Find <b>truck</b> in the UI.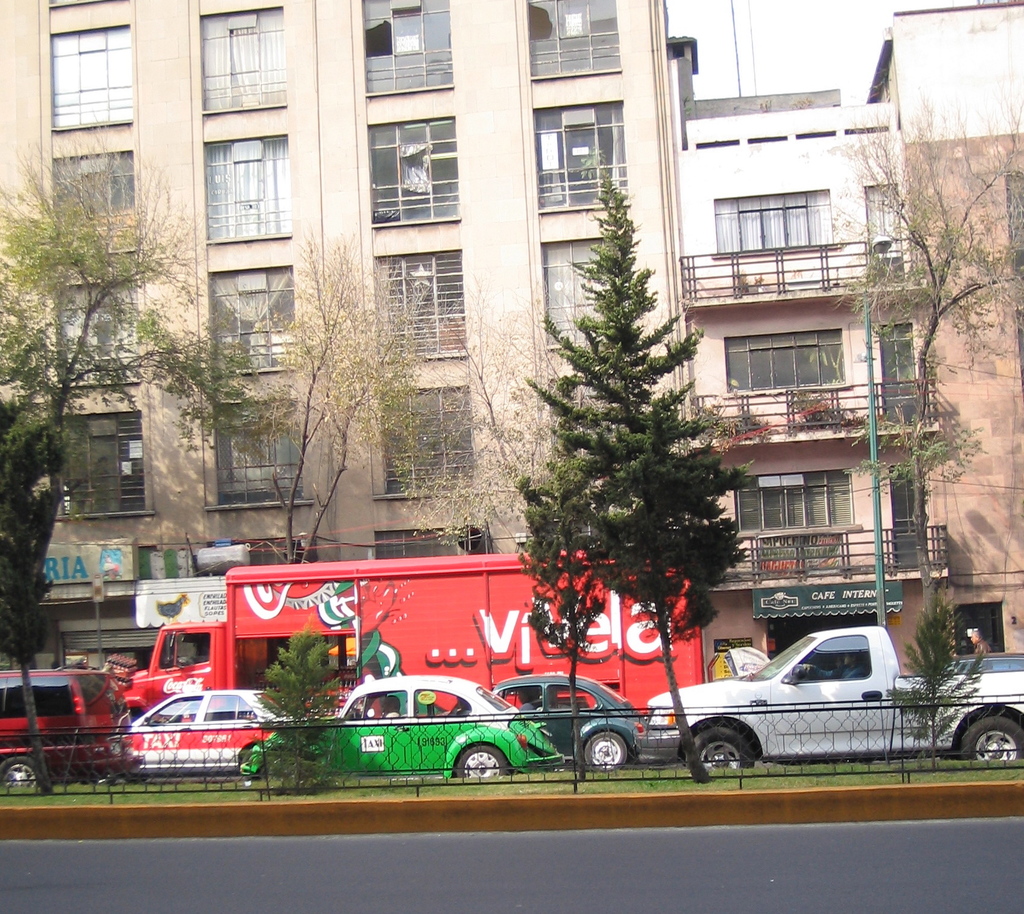
UI element at [117,547,707,714].
